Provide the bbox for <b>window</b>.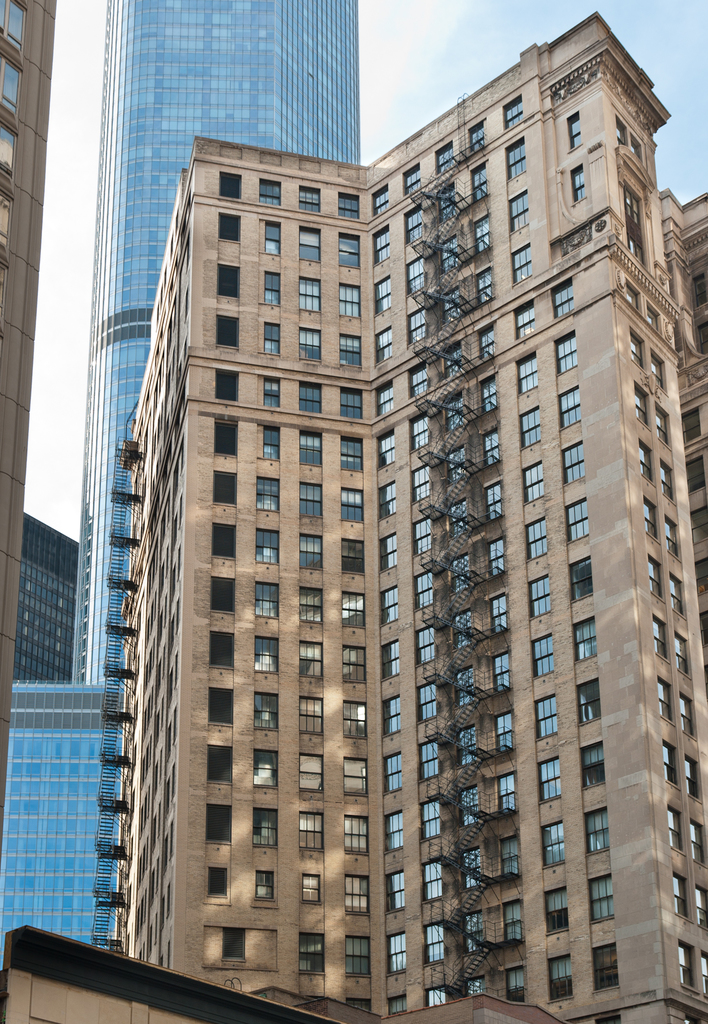
572 166 584 209.
